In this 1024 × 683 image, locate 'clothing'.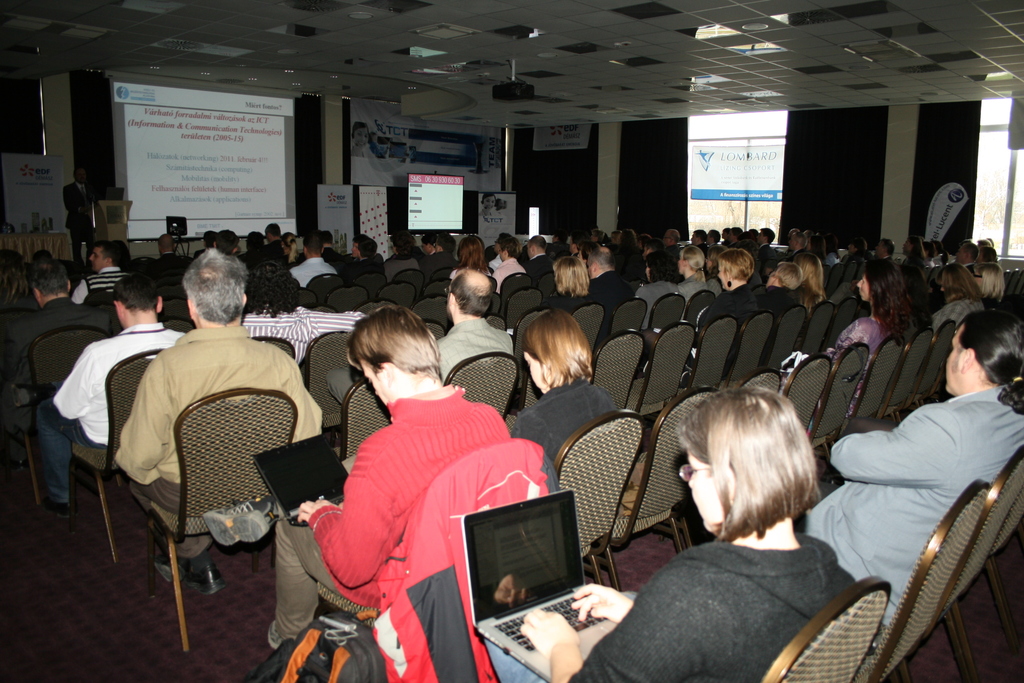
Bounding box: crop(244, 304, 360, 359).
